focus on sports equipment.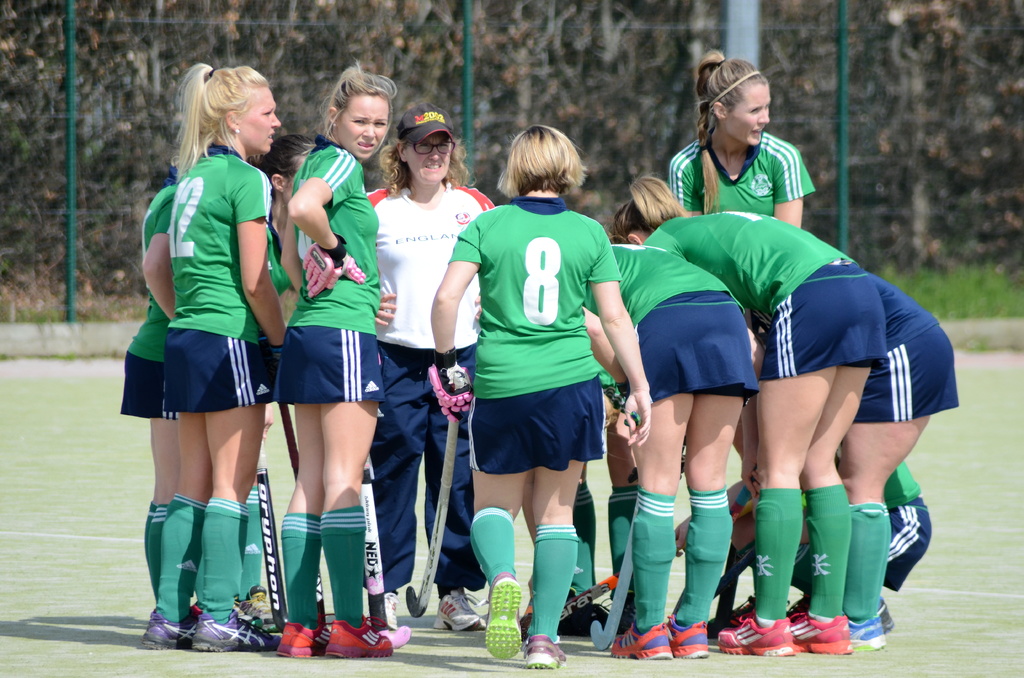
Focused at locate(513, 604, 535, 631).
